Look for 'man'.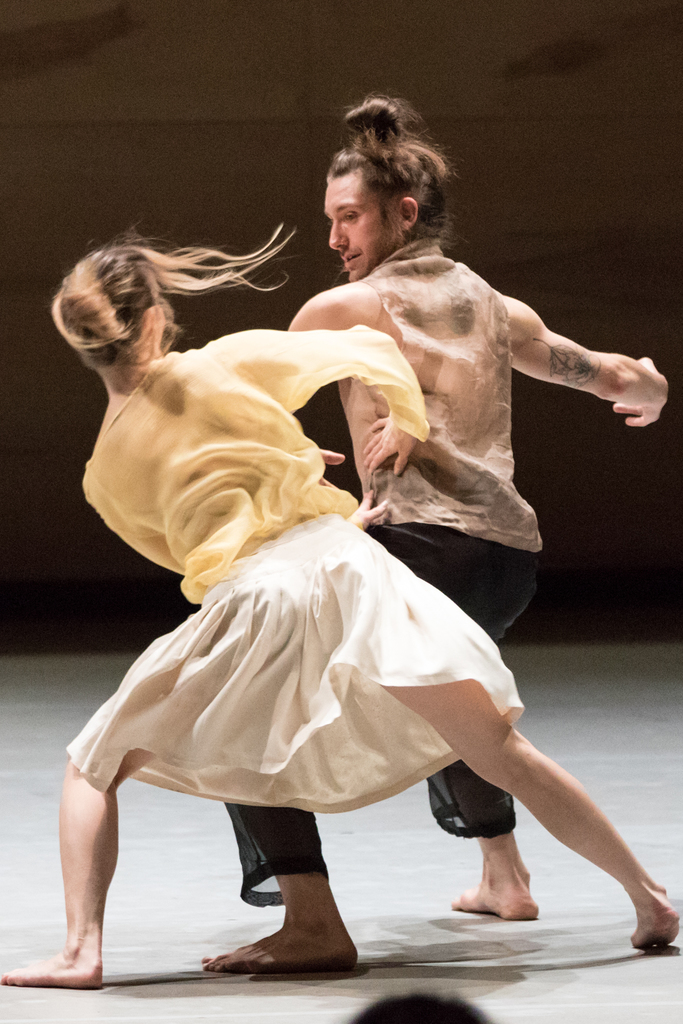
Found: pyautogui.locateOnScreen(199, 88, 668, 973).
